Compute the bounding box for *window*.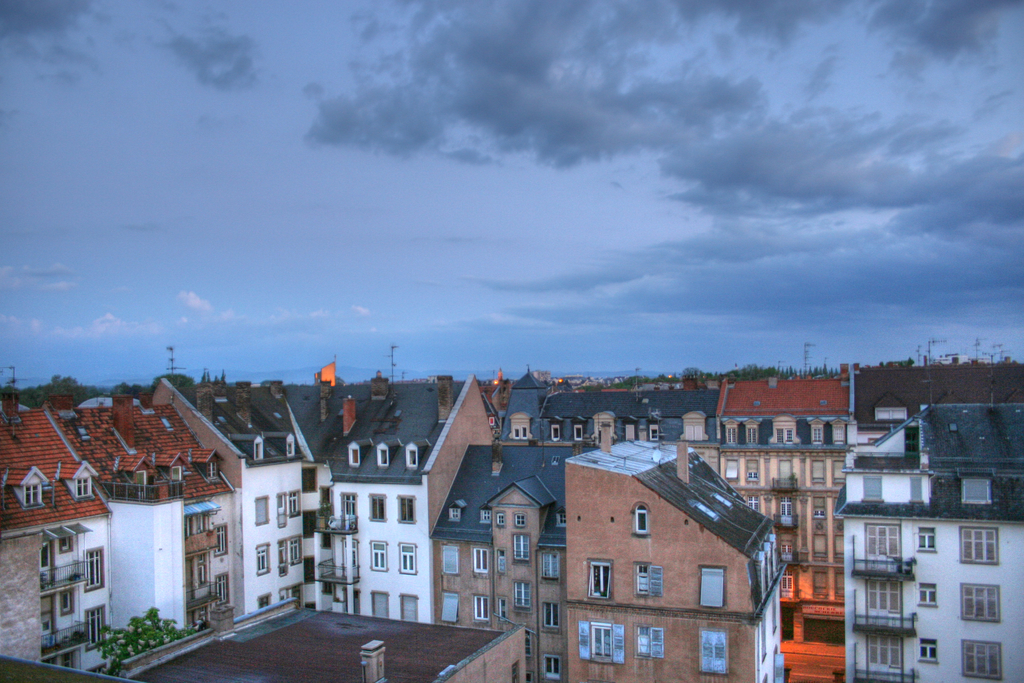
locate(276, 533, 288, 572).
